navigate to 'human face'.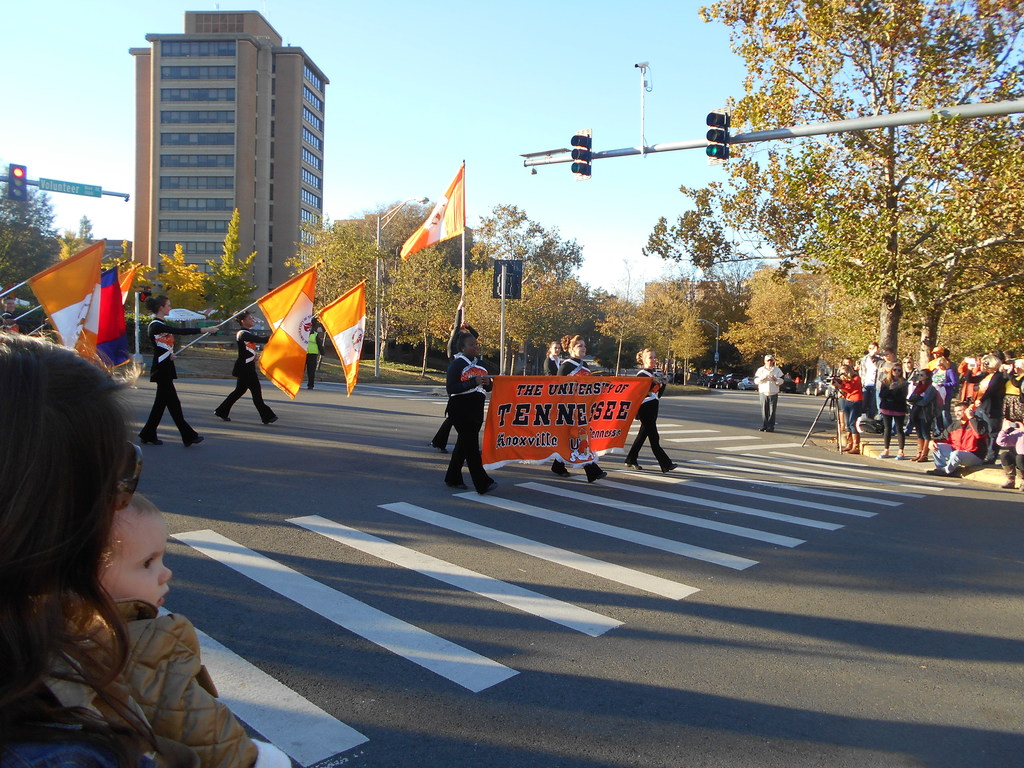
Navigation target: [x1=909, y1=361, x2=932, y2=385].
